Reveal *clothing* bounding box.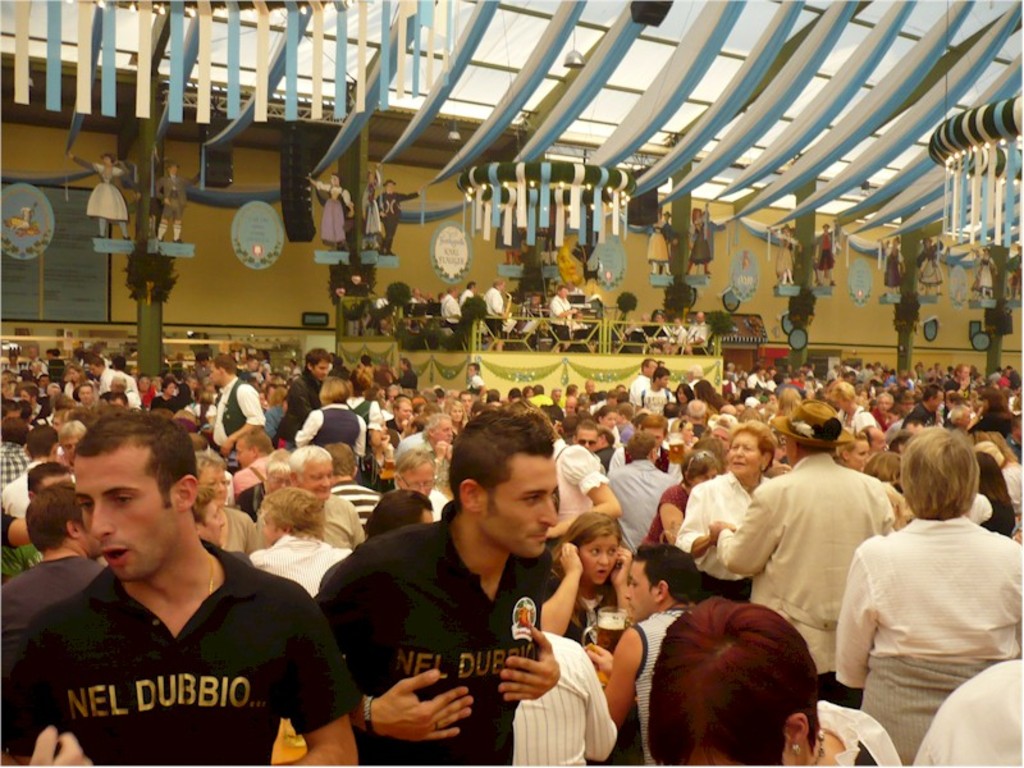
Revealed: [883,246,904,291].
